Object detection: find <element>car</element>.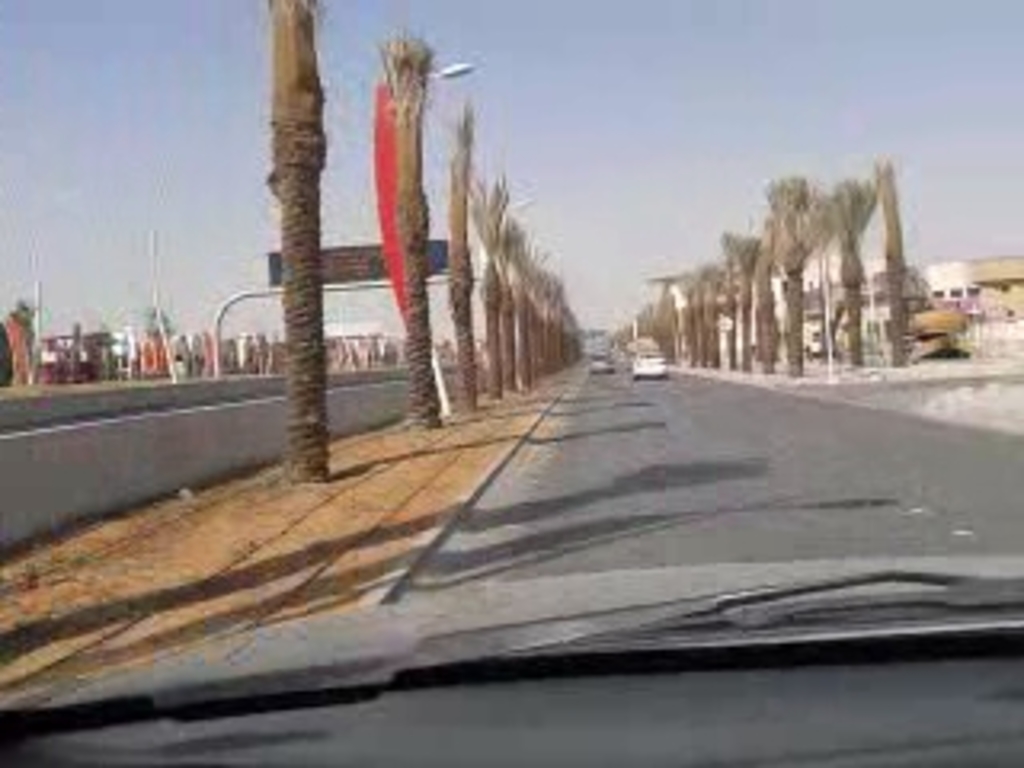
{"left": 630, "top": 355, "right": 662, "bottom": 378}.
